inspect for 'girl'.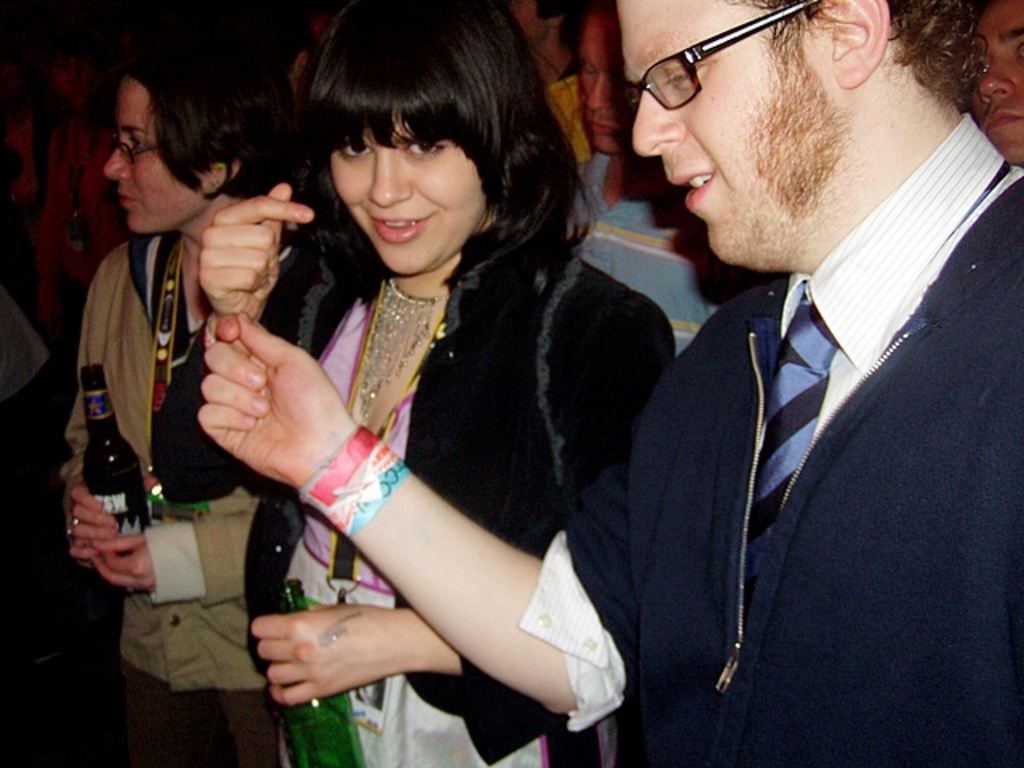
Inspection: select_region(198, 2, 678, 766).
